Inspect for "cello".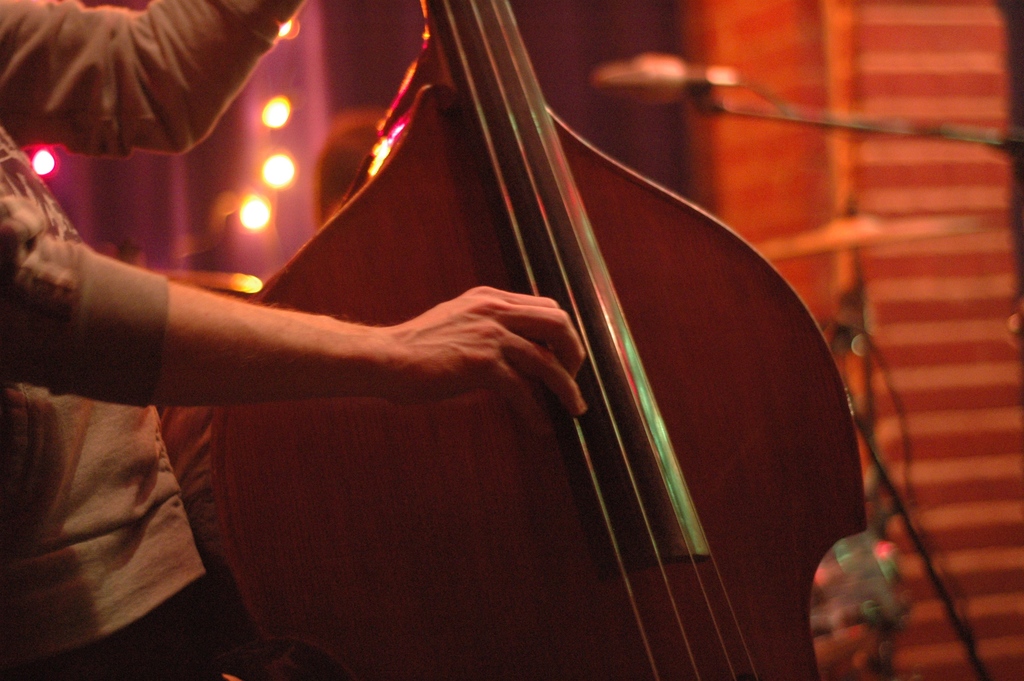
Inspection: <box>212,0,892,680</box>.
